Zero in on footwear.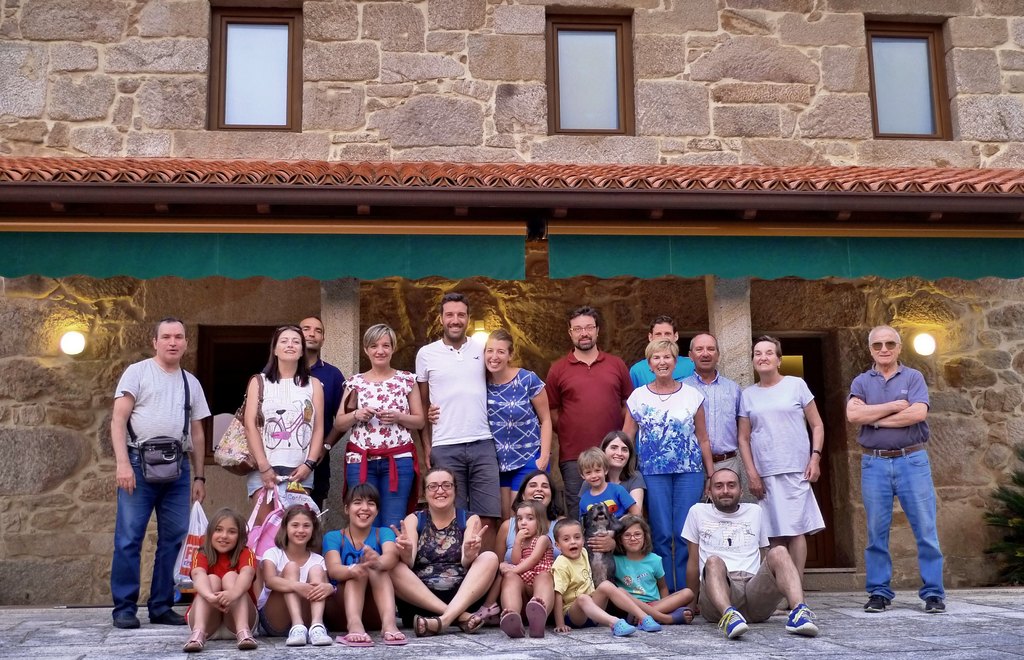
Zeroed in: <bbox>863, 592, 894, 613</bbox>.
